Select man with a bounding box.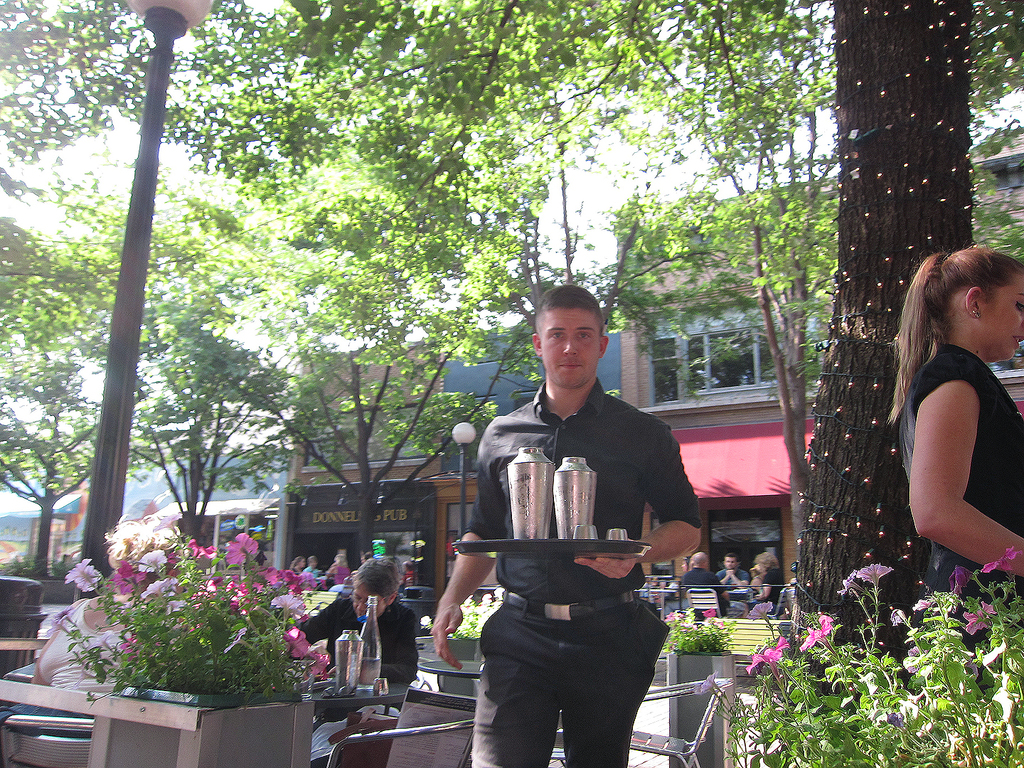
[left=447, top=288, right=703, bottom=739].
